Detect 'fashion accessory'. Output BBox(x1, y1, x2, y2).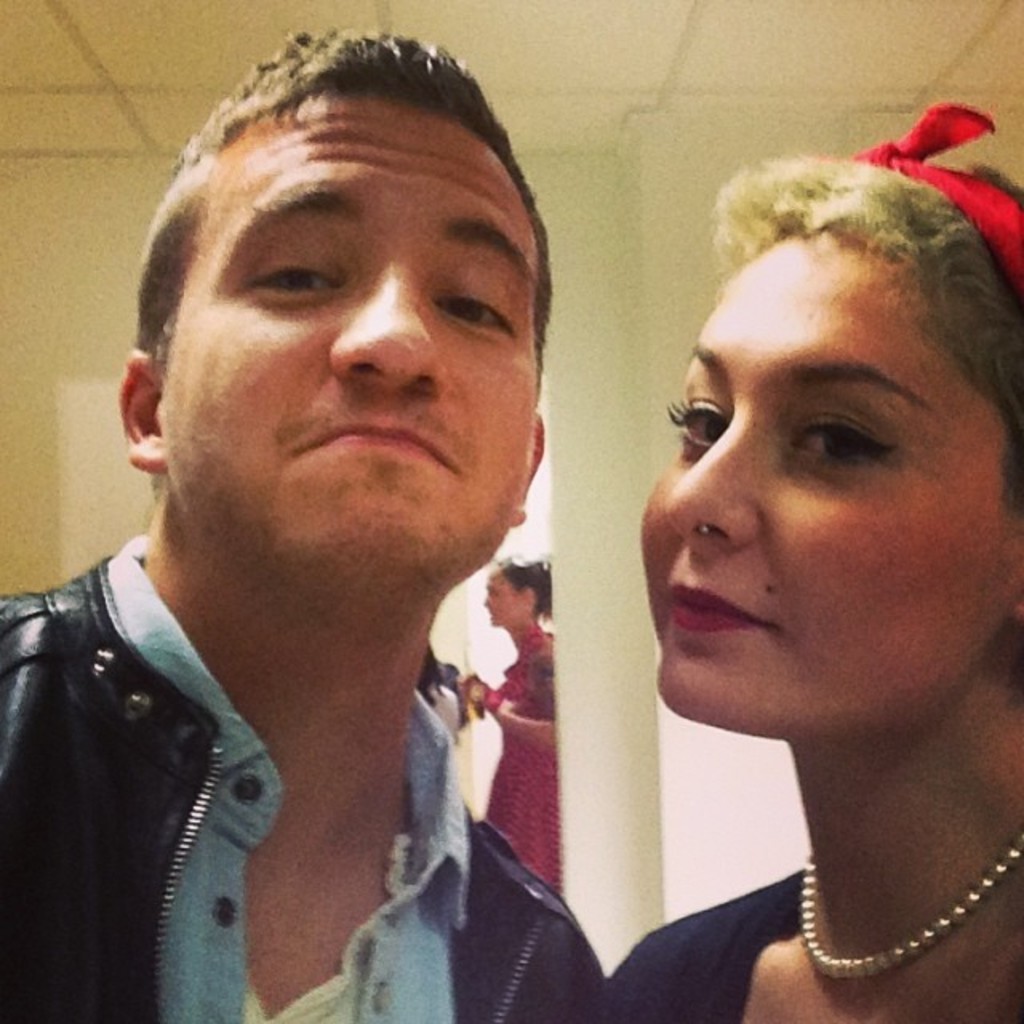
BBox(696, 515, 715, 541).
